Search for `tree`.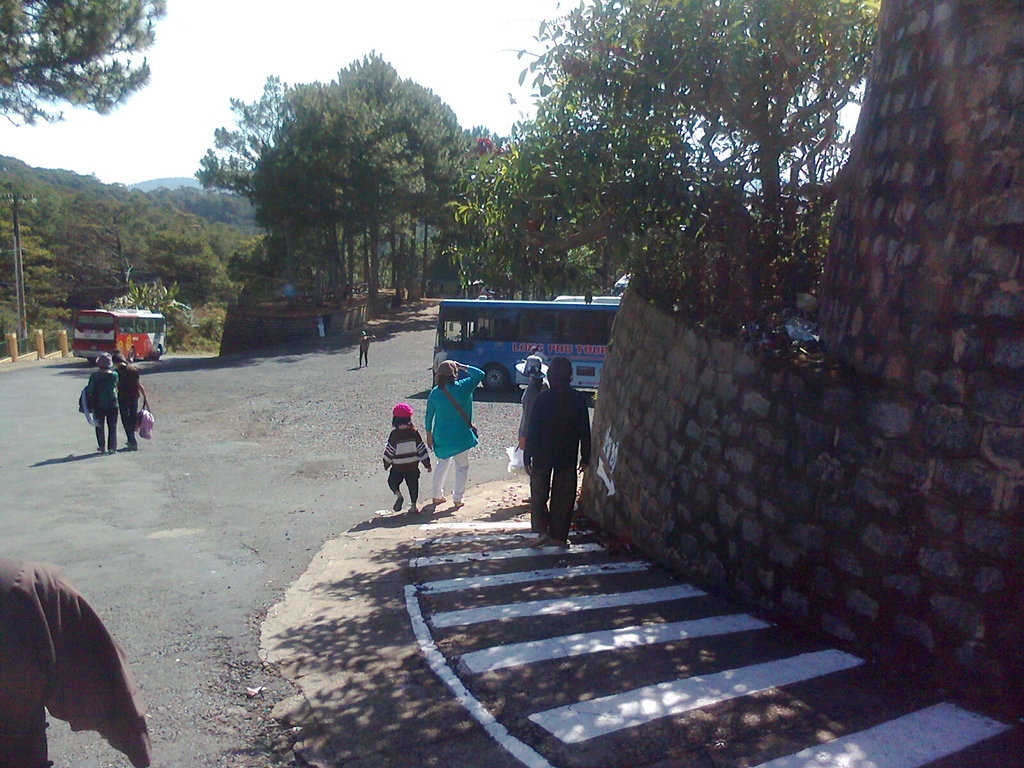
Found at 0:0:162:124.
